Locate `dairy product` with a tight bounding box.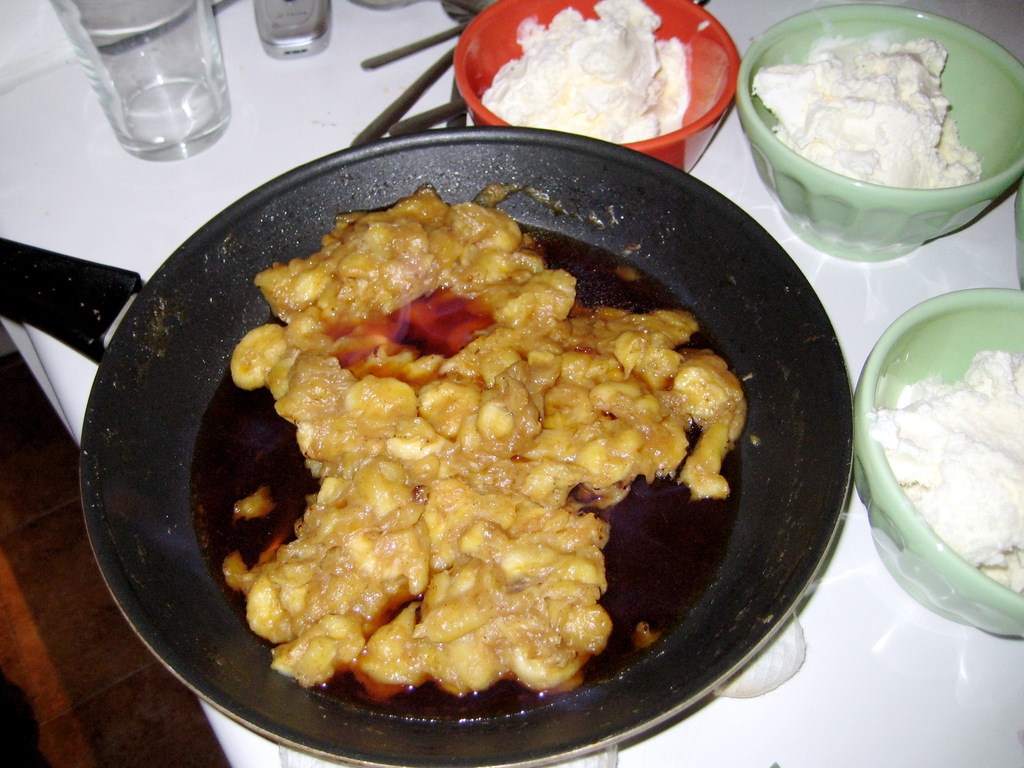
x1=463 y1=19 x2=742 y2=139.
